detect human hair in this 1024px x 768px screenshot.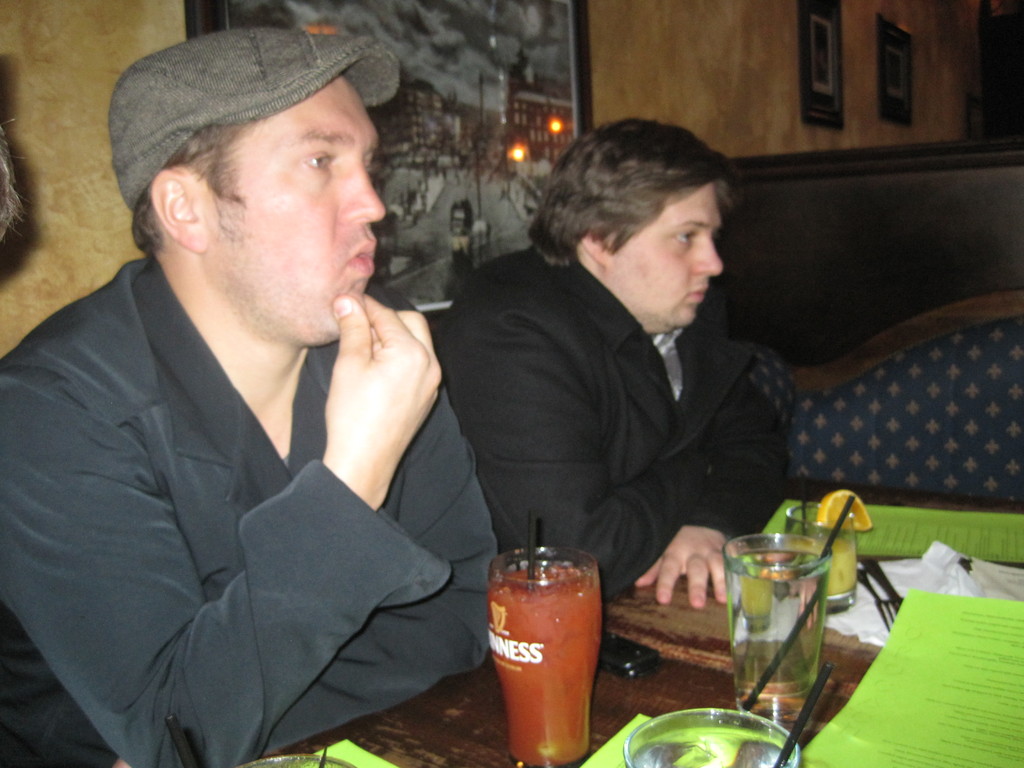
Detection: [129,124,245,254].
